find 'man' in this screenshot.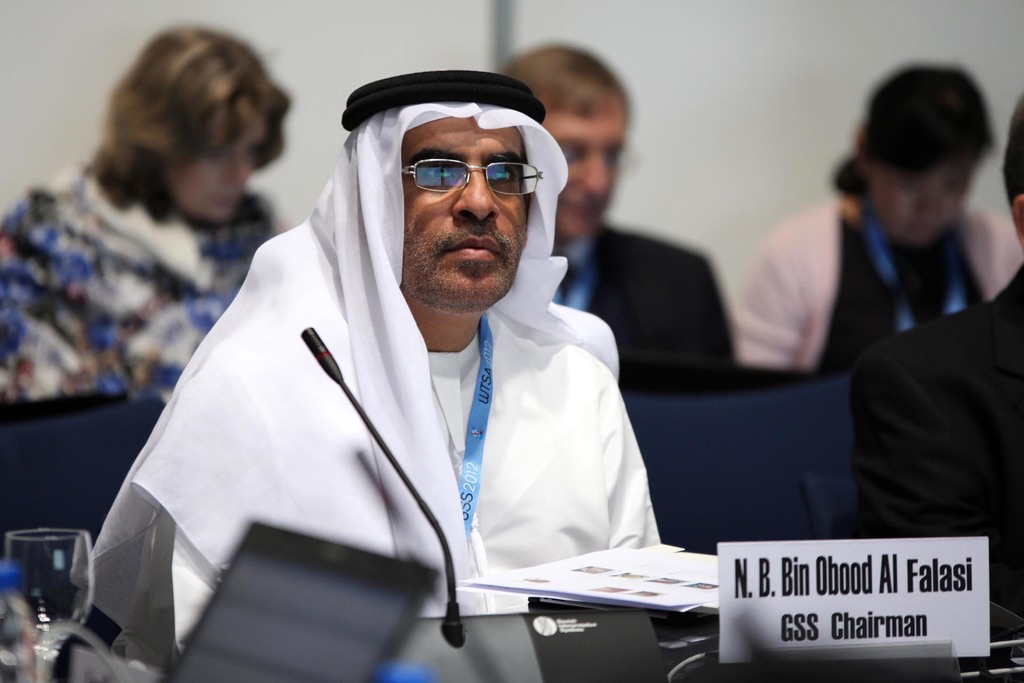
The bounding box for 'man' is x1=497, y1=33, x2=735, y2=385.
